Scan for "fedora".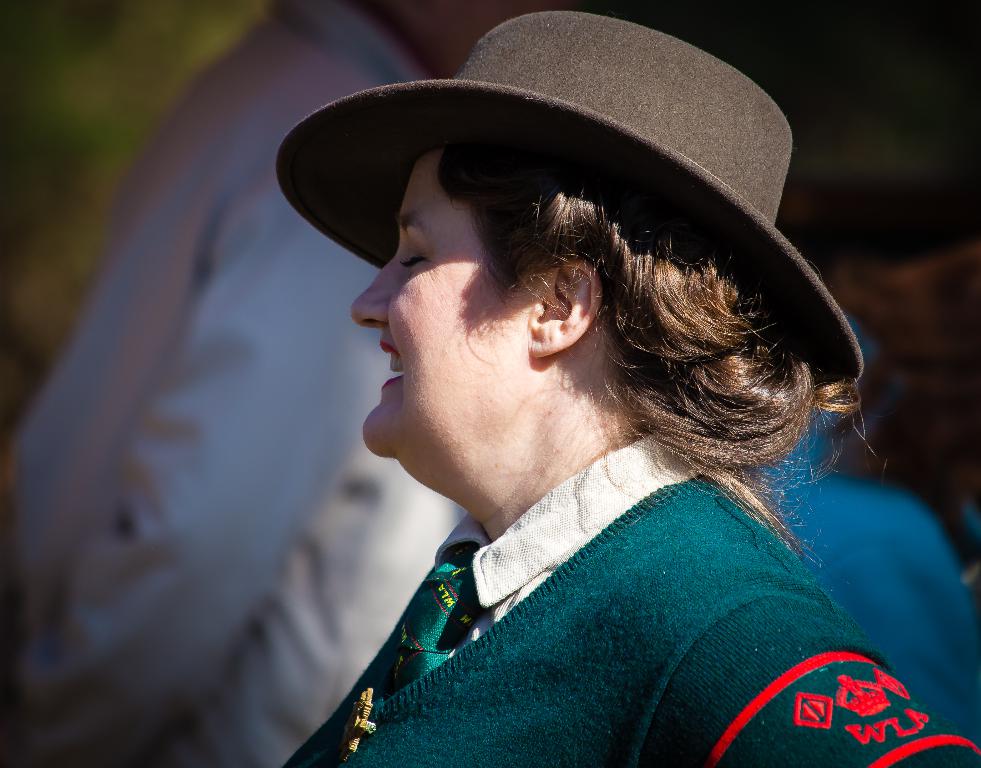
Scan result: rect(276, 15, 868, 389).
